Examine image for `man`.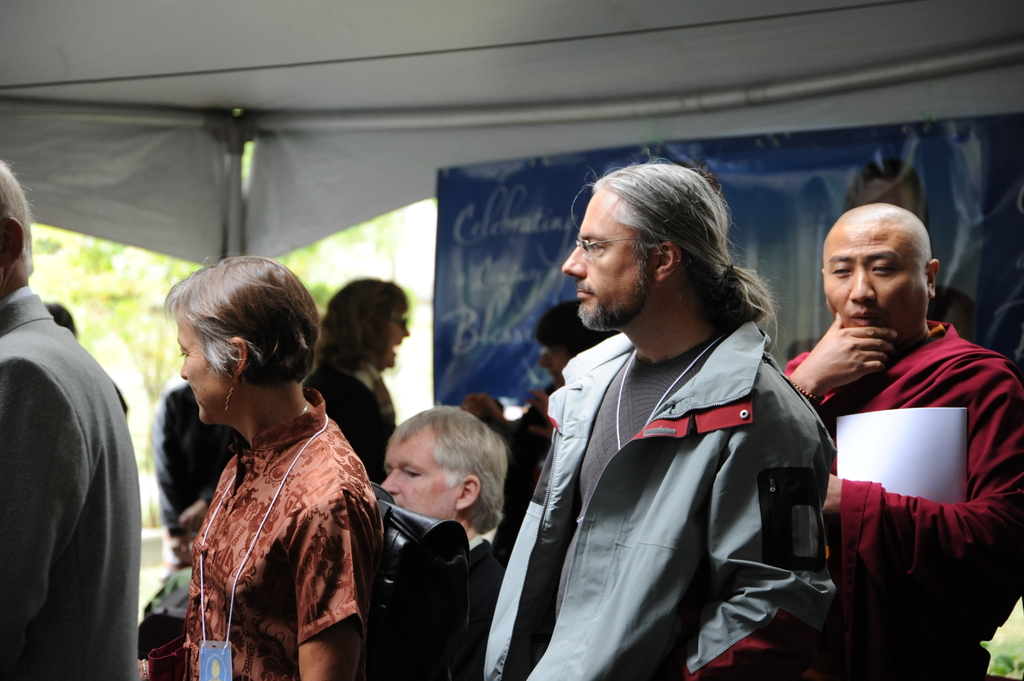
Examination result: bbox=(481, 157, 836, 680).
